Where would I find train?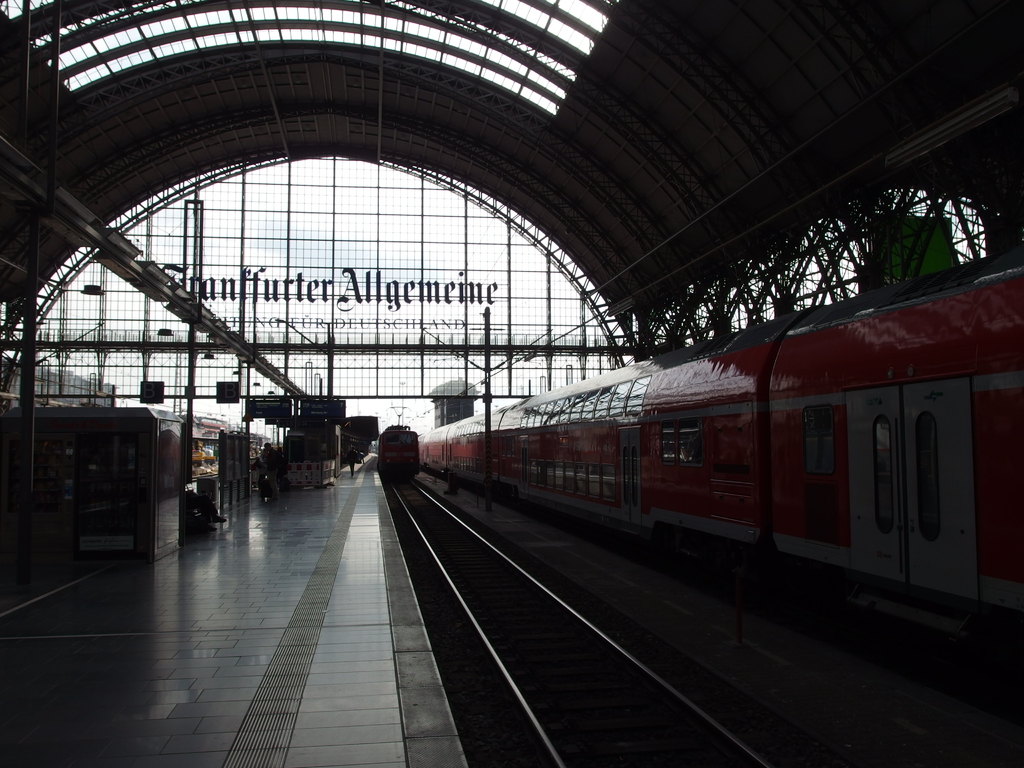
At (372, 409, 420, 479).
